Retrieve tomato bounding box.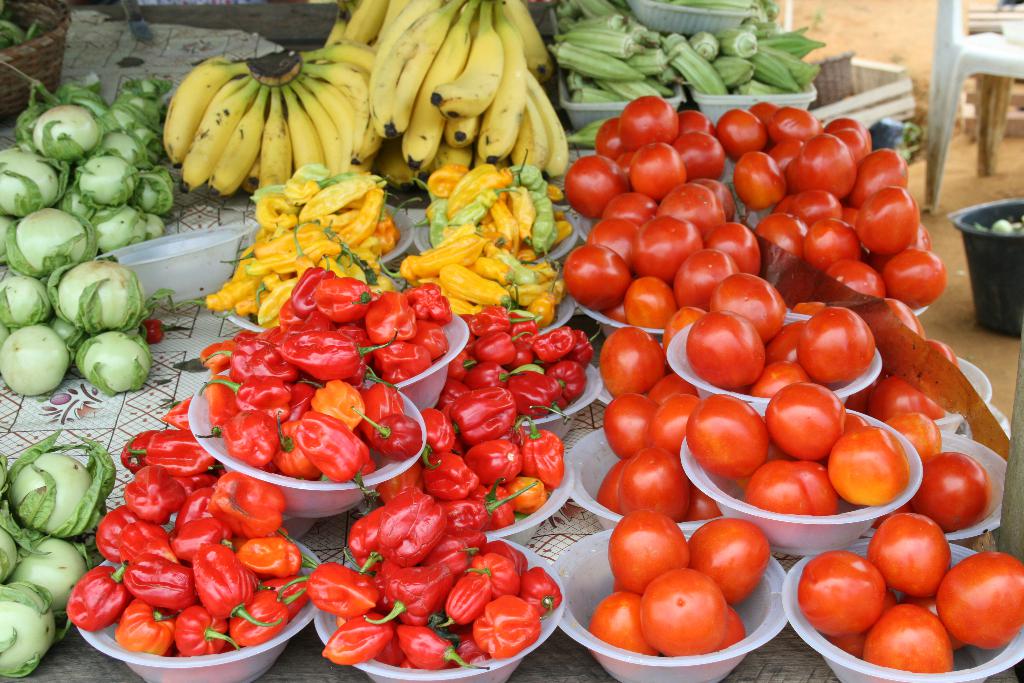
Bounding box: x1=855 y1=145 x2=909 y2=201.
